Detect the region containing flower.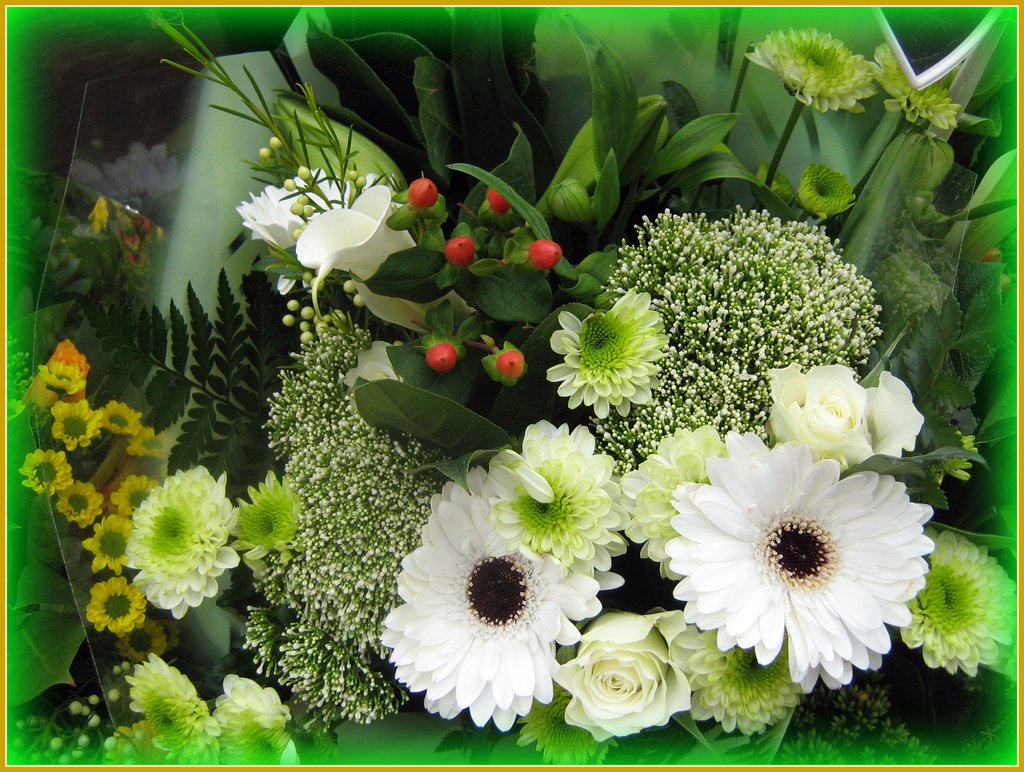
<box>902,532,1016,678</box>.
